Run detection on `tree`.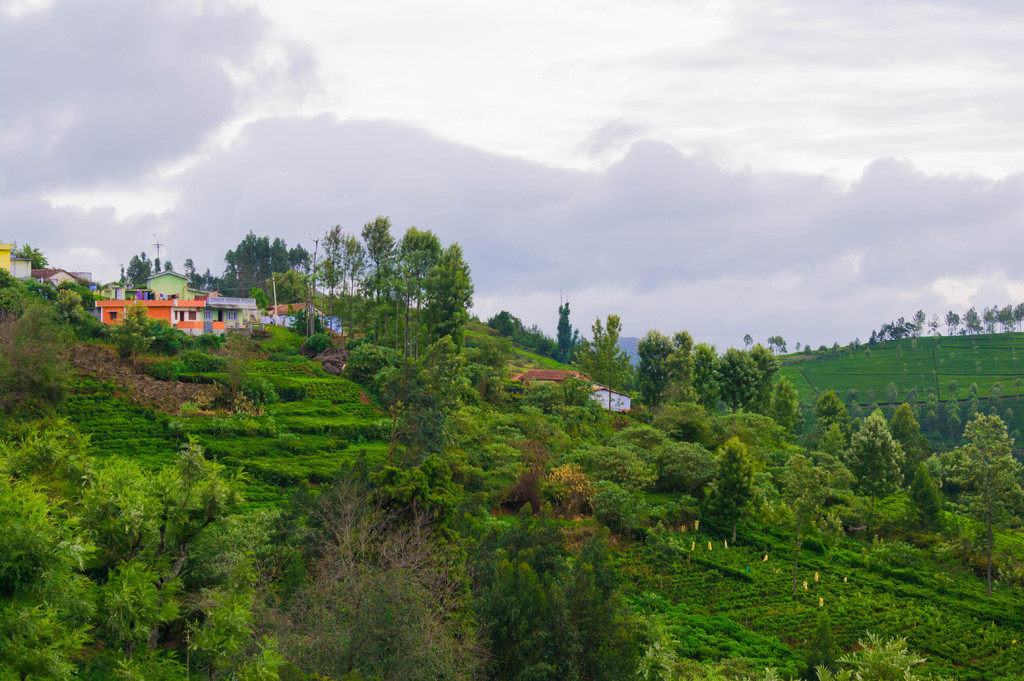
Result: (x1=482, y1=303, x2=586, y2=364).
